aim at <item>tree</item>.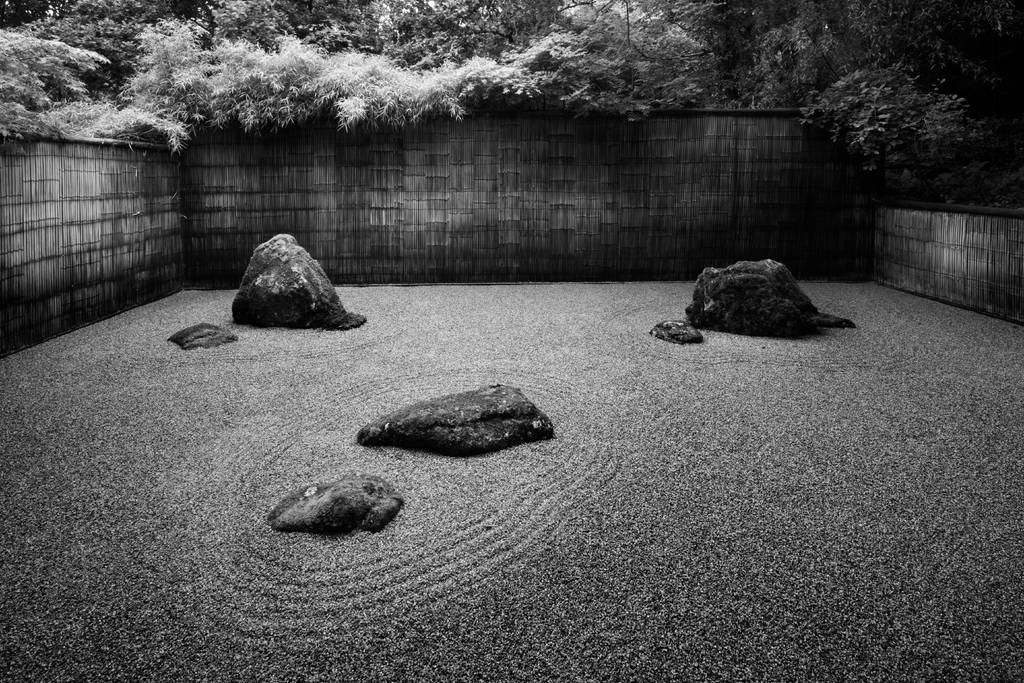
Aimed at 355 46 459 134.
